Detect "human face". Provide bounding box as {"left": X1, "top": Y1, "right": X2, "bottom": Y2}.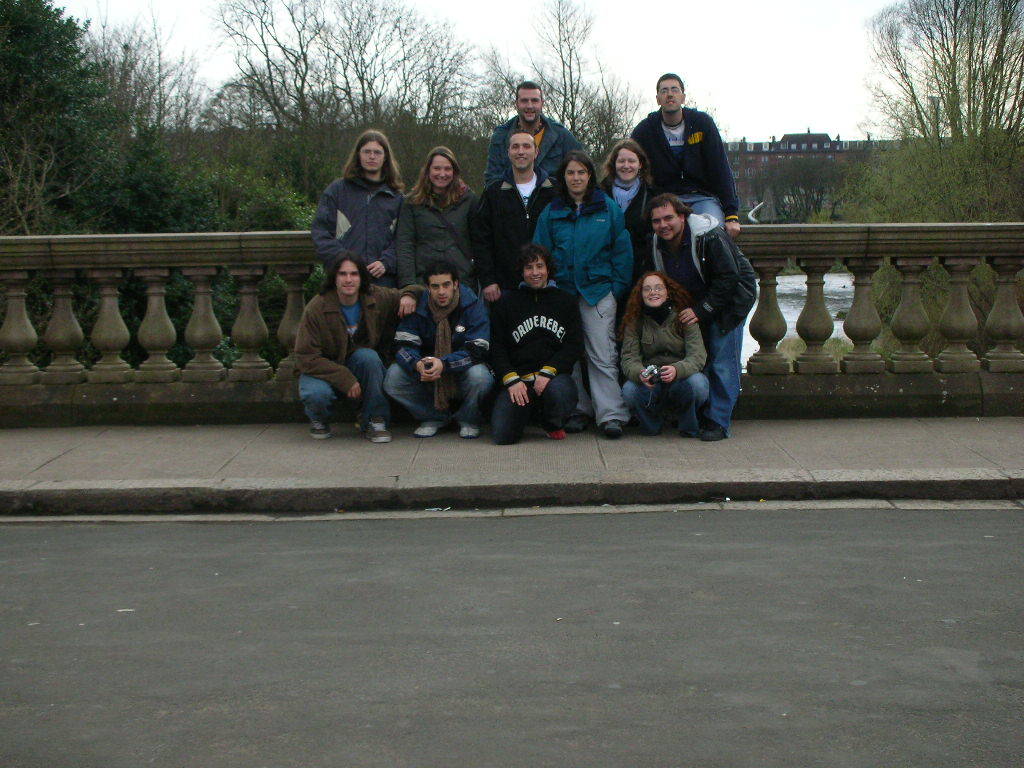
{"left": 519, "top": 90, "right": 541, "bottom": 125}.
